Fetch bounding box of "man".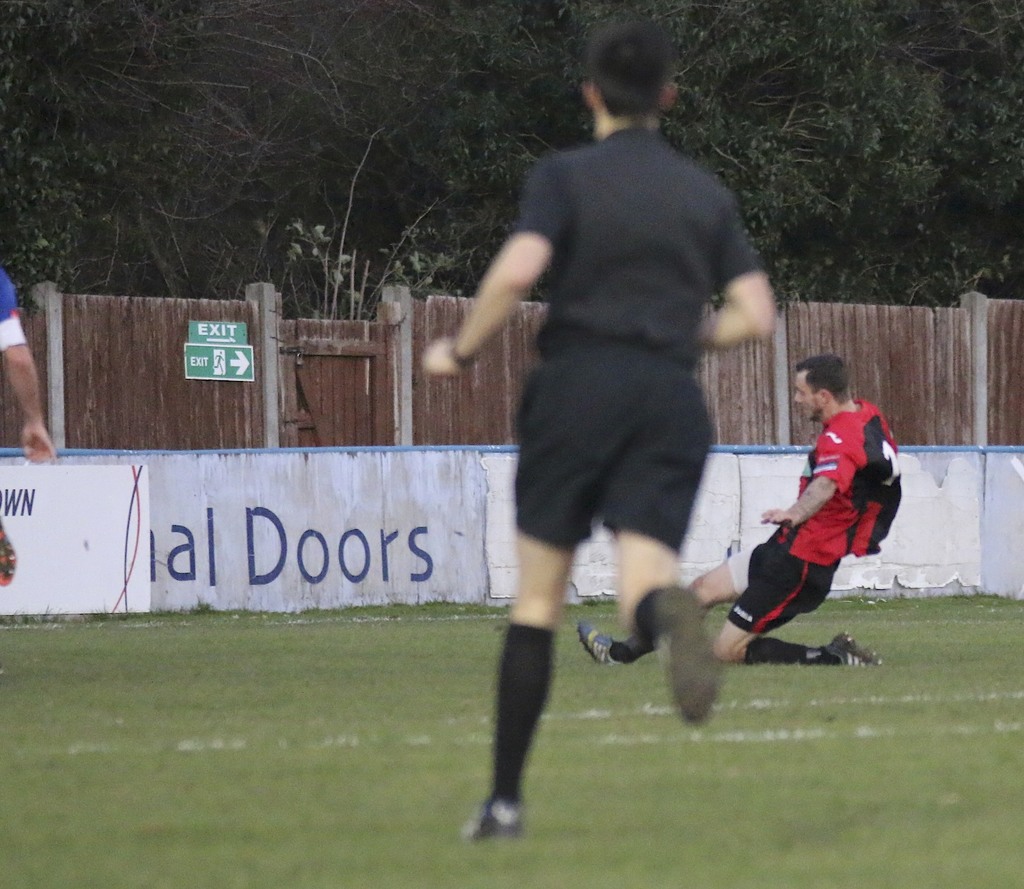
Bbox: region(434, 71, 799, 766).
